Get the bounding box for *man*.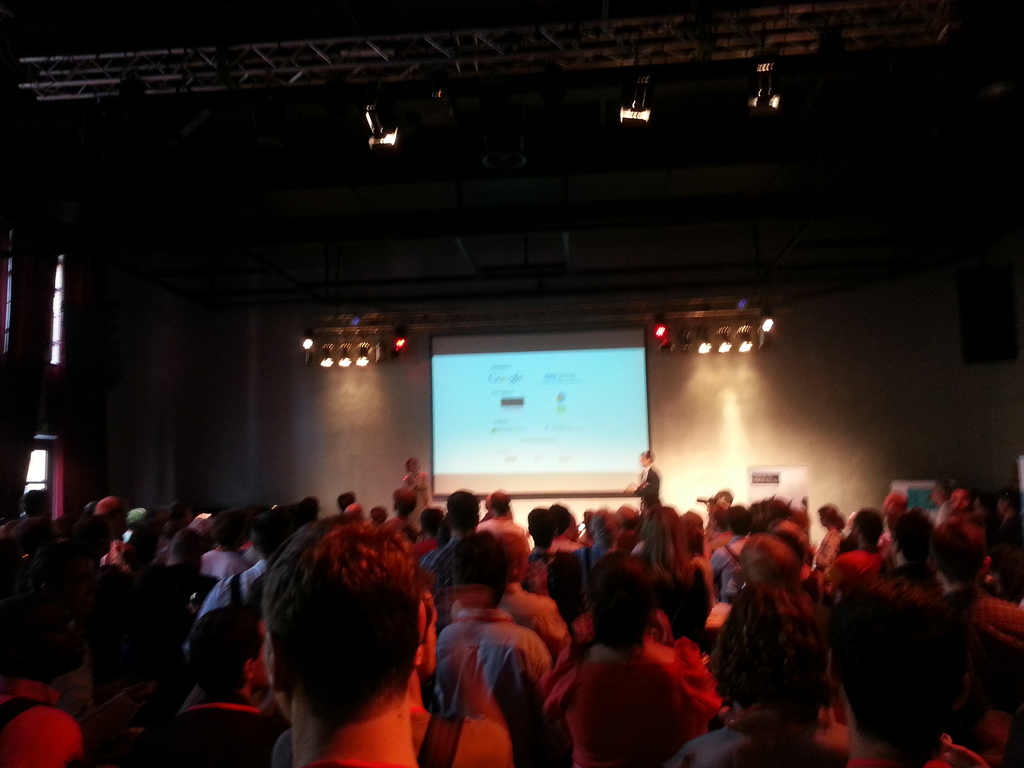
(left=628, top=447, right=664, bottom=508).
